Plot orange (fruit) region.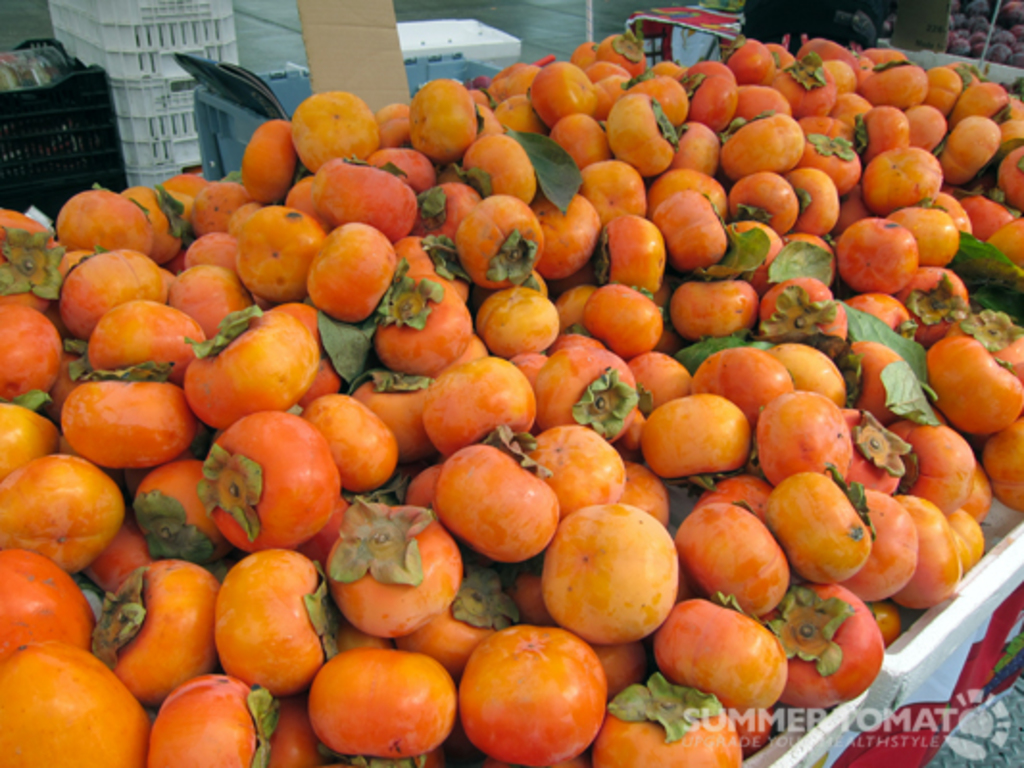
Plotted at [403,73,490,150].
